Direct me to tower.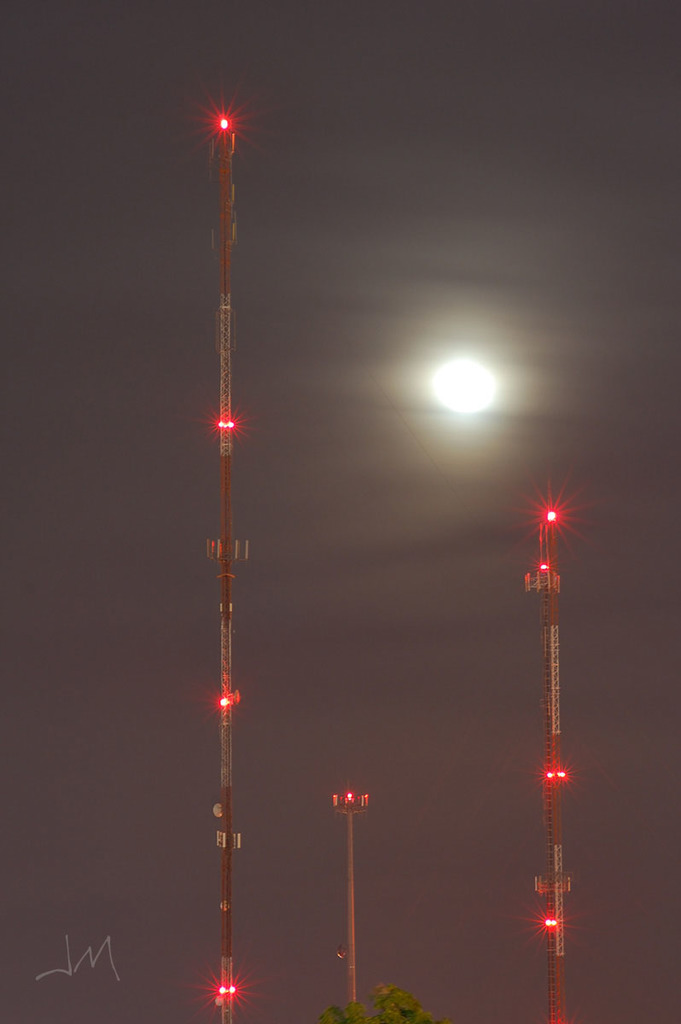
Direction: (325,777,371,1018).
